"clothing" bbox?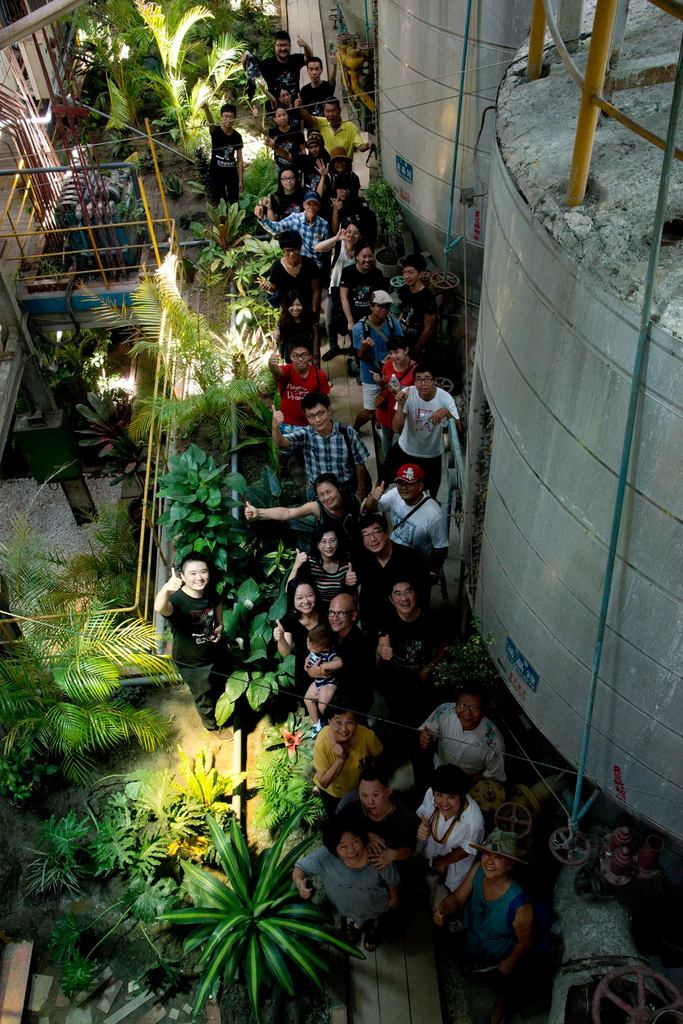
Rect(257, 52, 306, 101)
